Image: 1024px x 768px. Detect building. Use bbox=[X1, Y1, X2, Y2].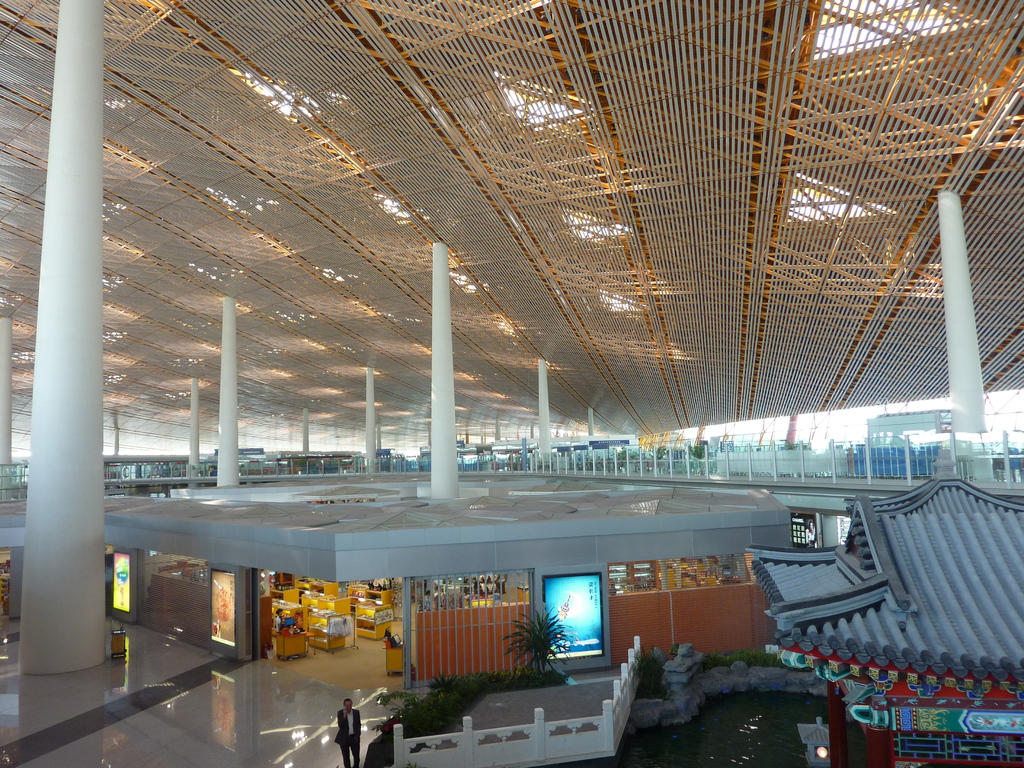
bbox=[0, 0, 1023, 767].
